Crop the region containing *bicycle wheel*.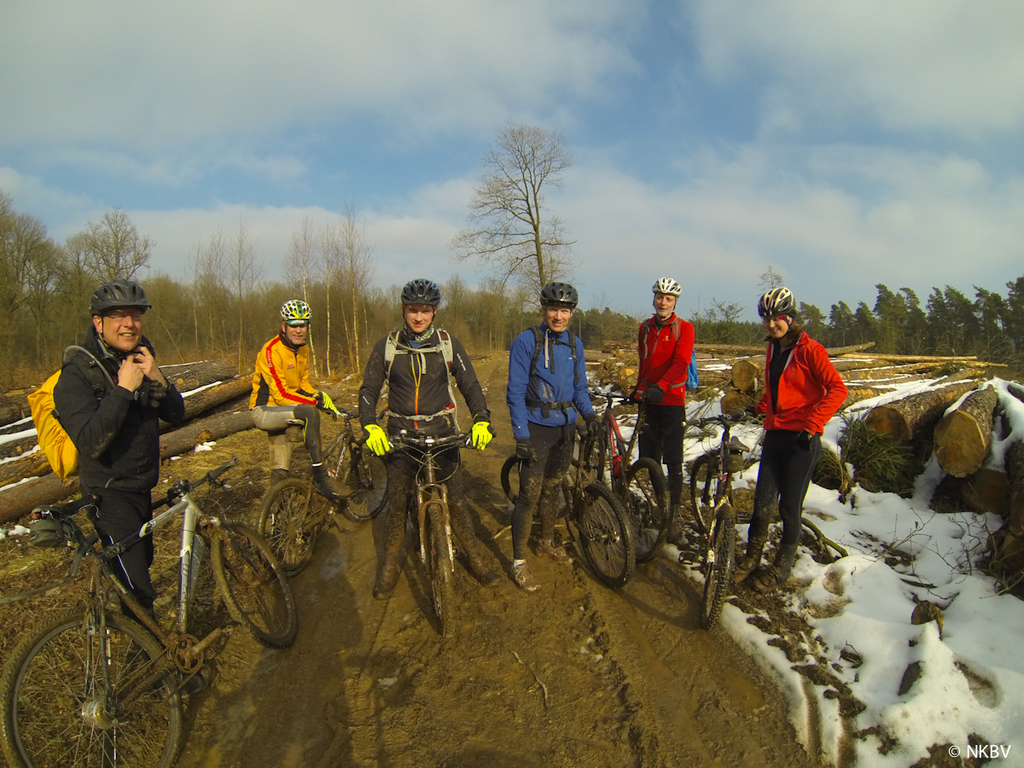
Crop region: bbox(579, 430, 608, 491).
